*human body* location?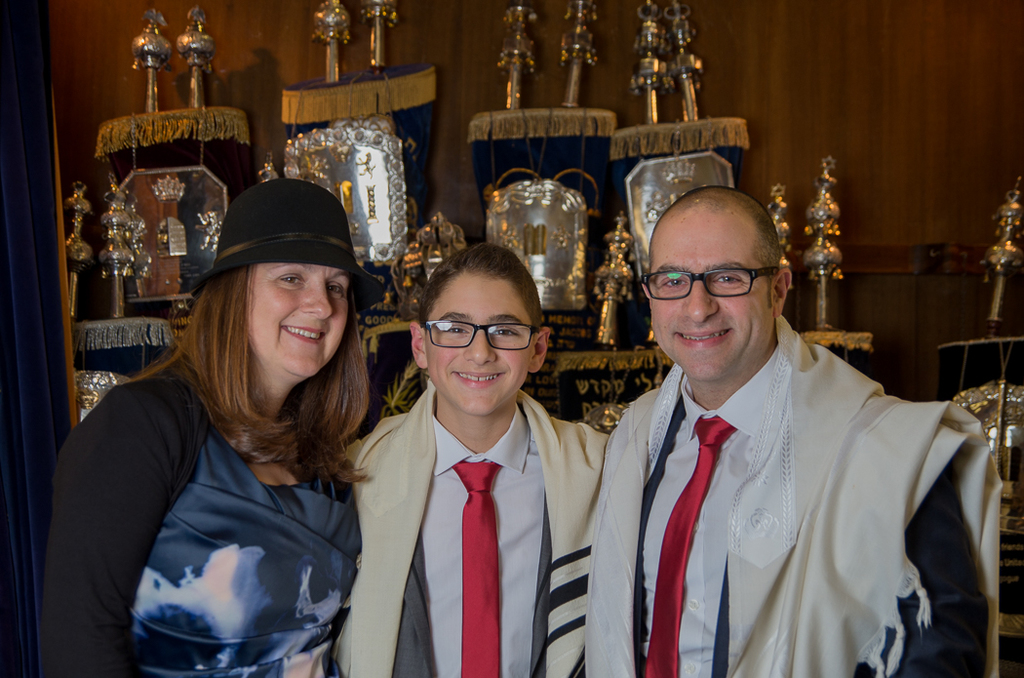
(left=78, top=214, right=430, bottom=671)
